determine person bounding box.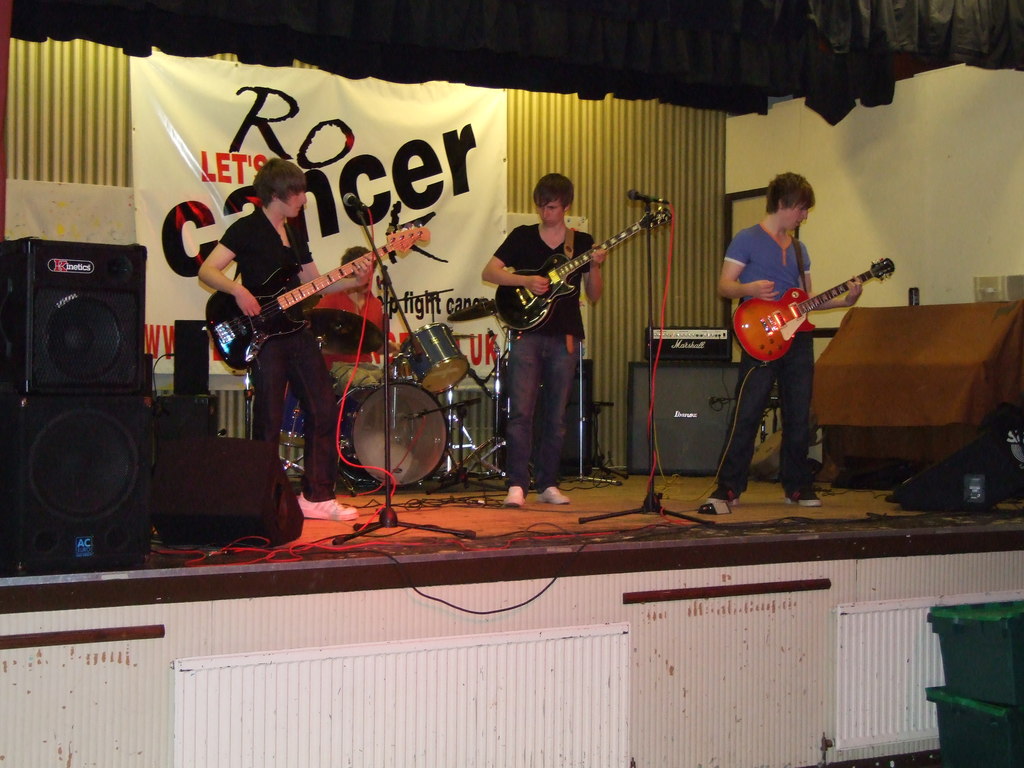
Determined: select_region(192, 157, 374, 516).
